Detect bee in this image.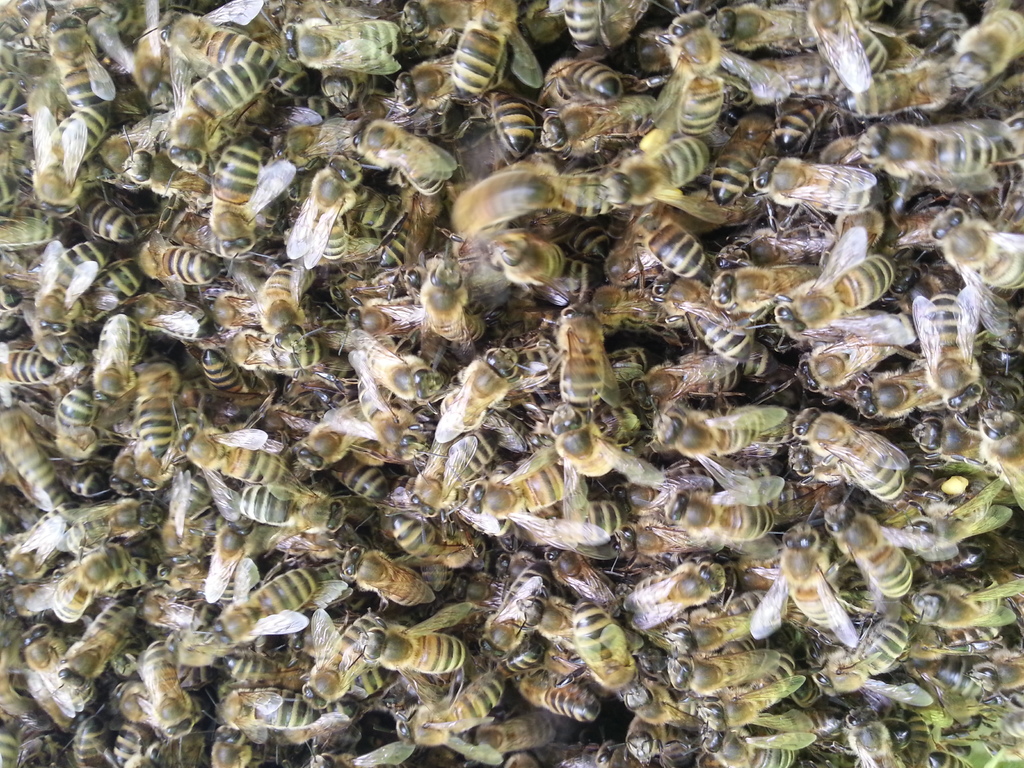
Detection: pyautogui.locateOnScreen(478, 85, 543, 157).
